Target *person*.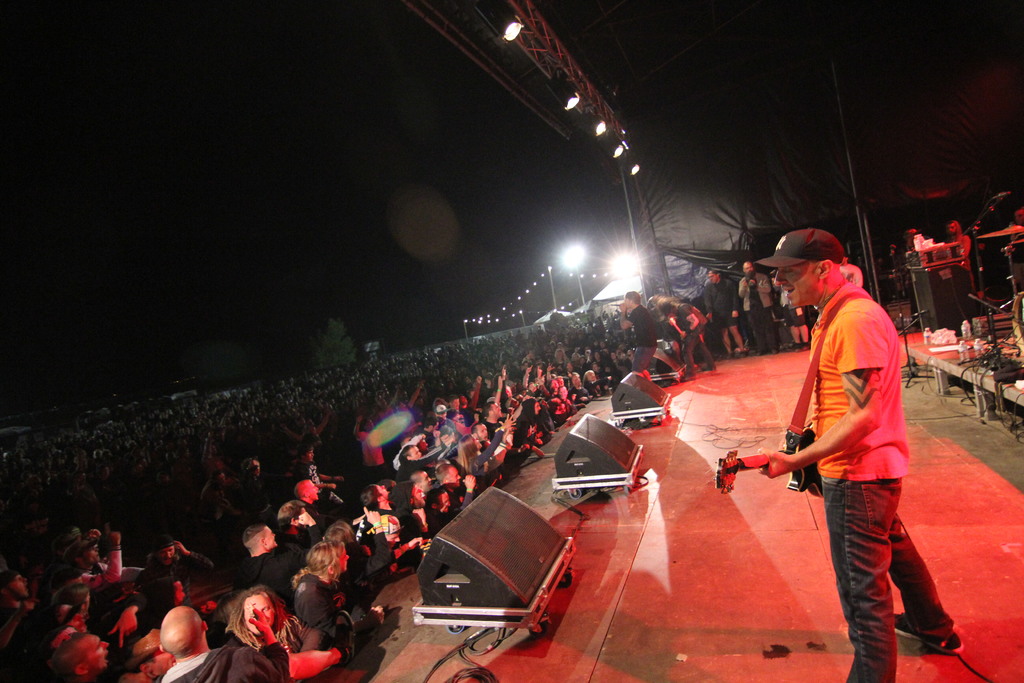
Target region: 785, 213, 921, 676.
